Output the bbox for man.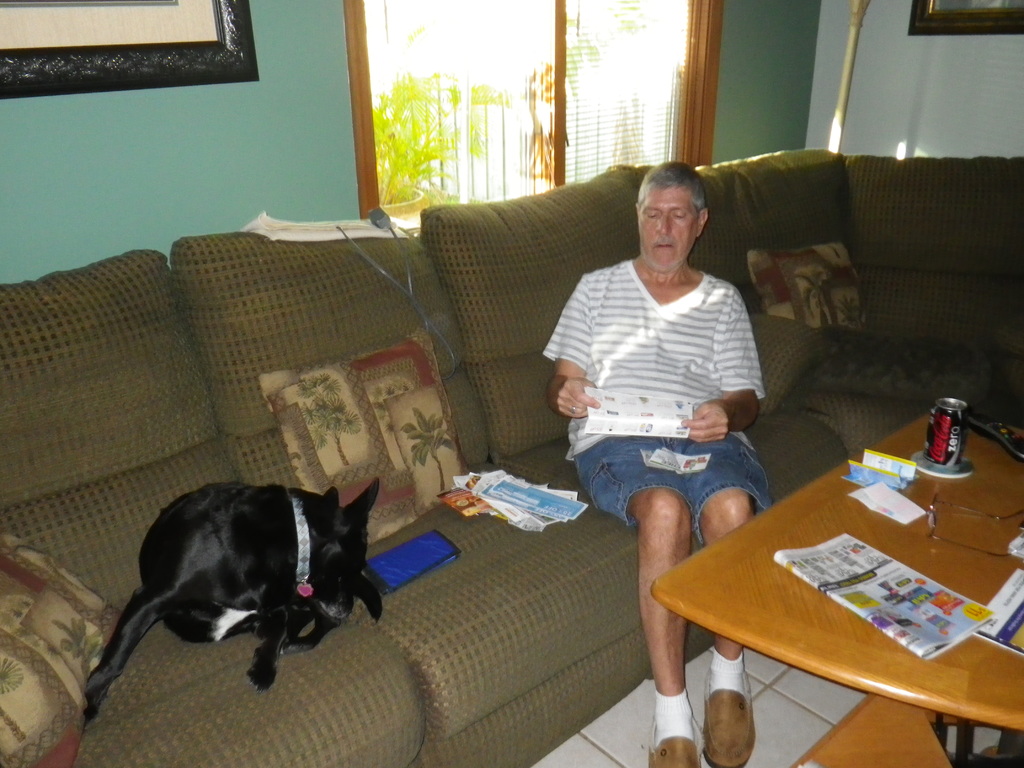
(543,161,766,767).
